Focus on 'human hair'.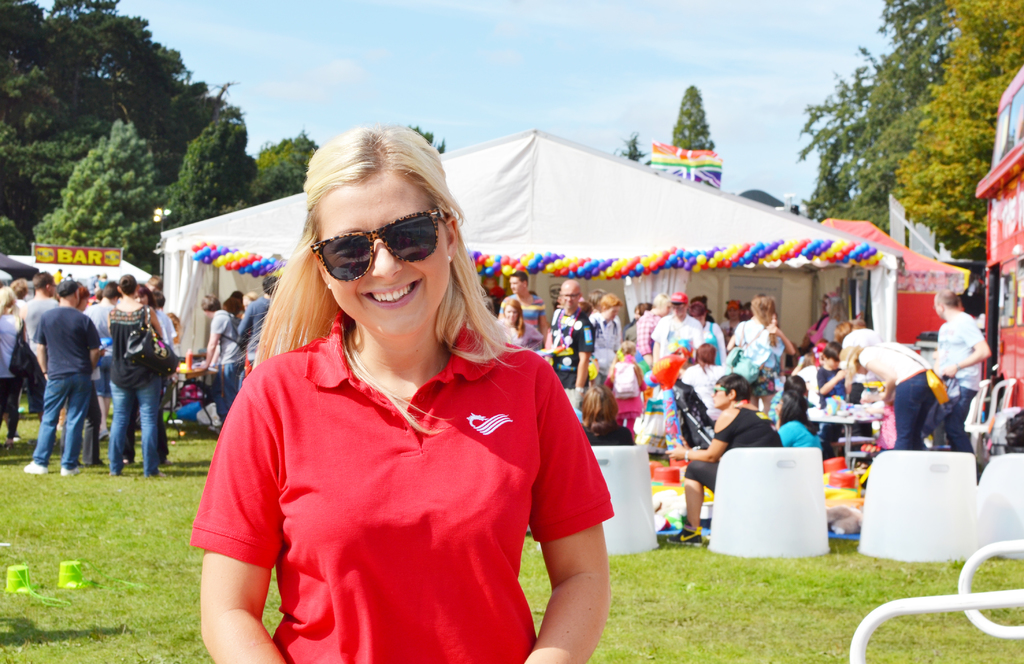
Focused at bbox(31, 271, 53, 287).
